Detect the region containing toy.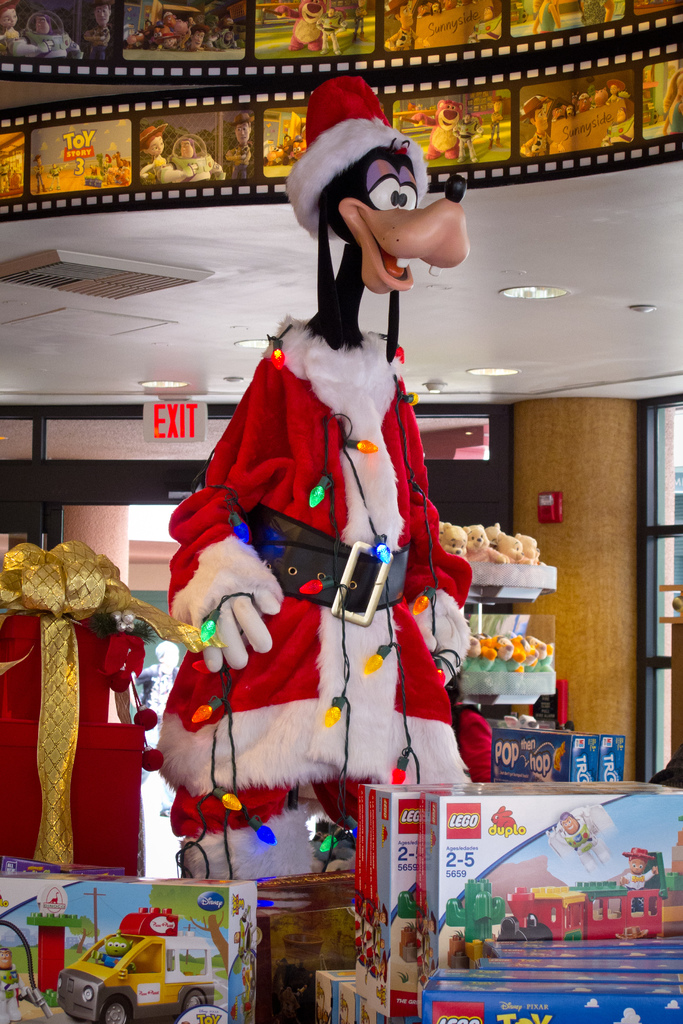
Rect(580, 0, 614, 24).
